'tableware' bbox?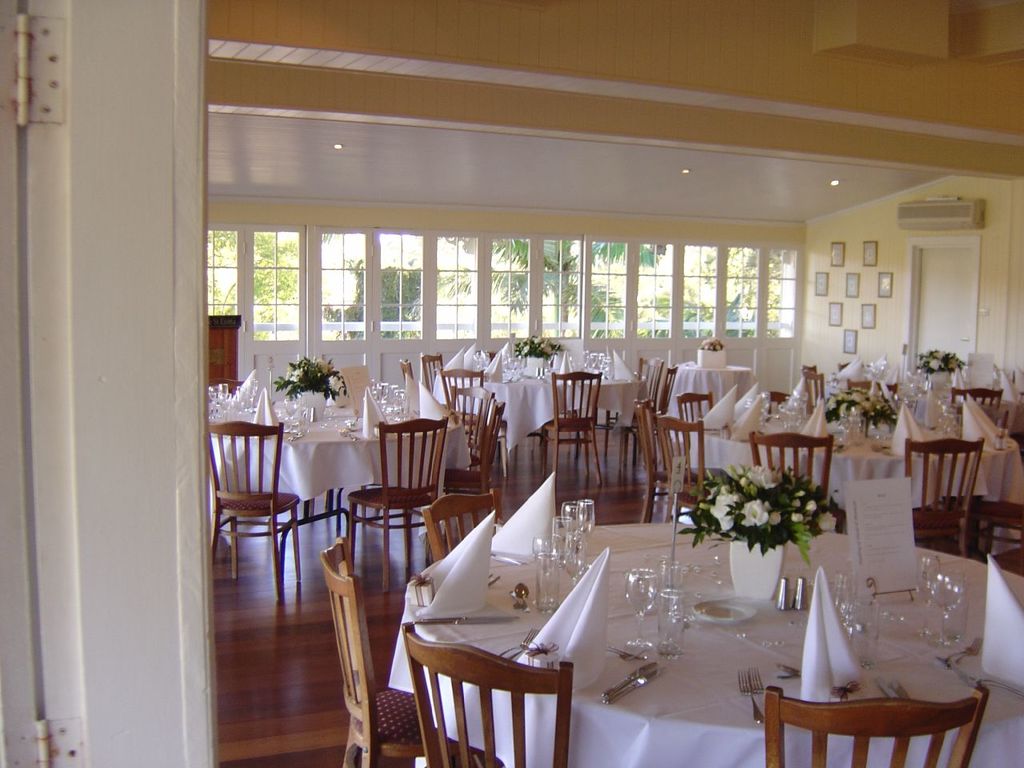
left=510, top=589, right=522, bottom=614
